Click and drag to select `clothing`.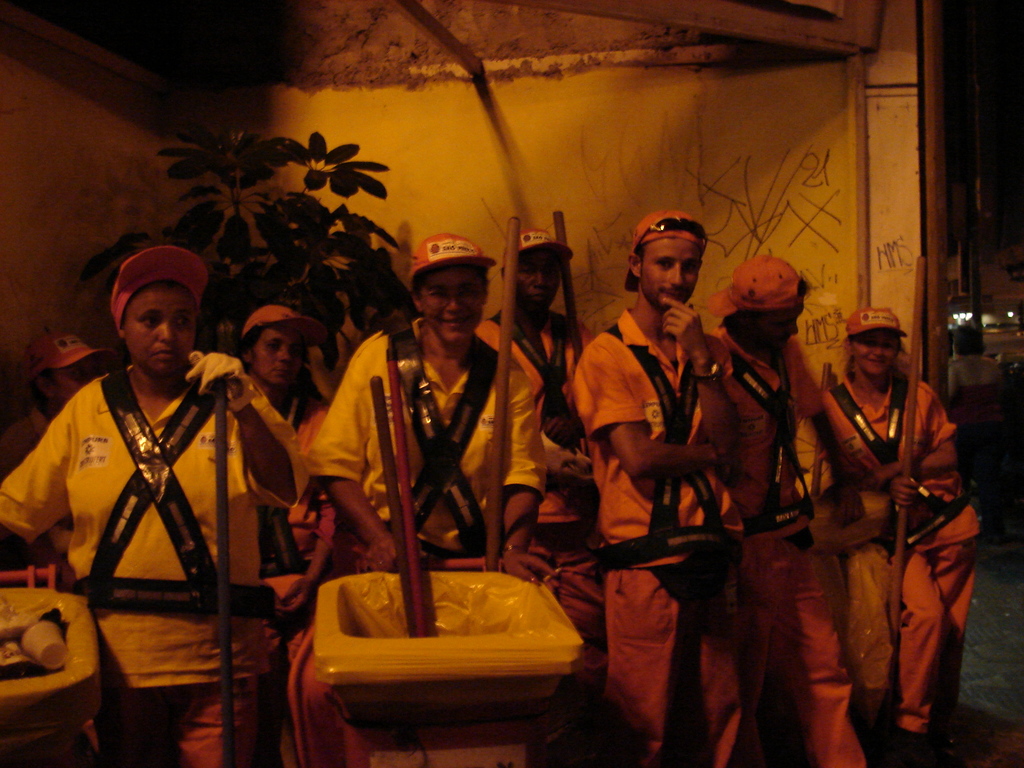
Selection: (left=828, top=317, right=973, bottom=732).
